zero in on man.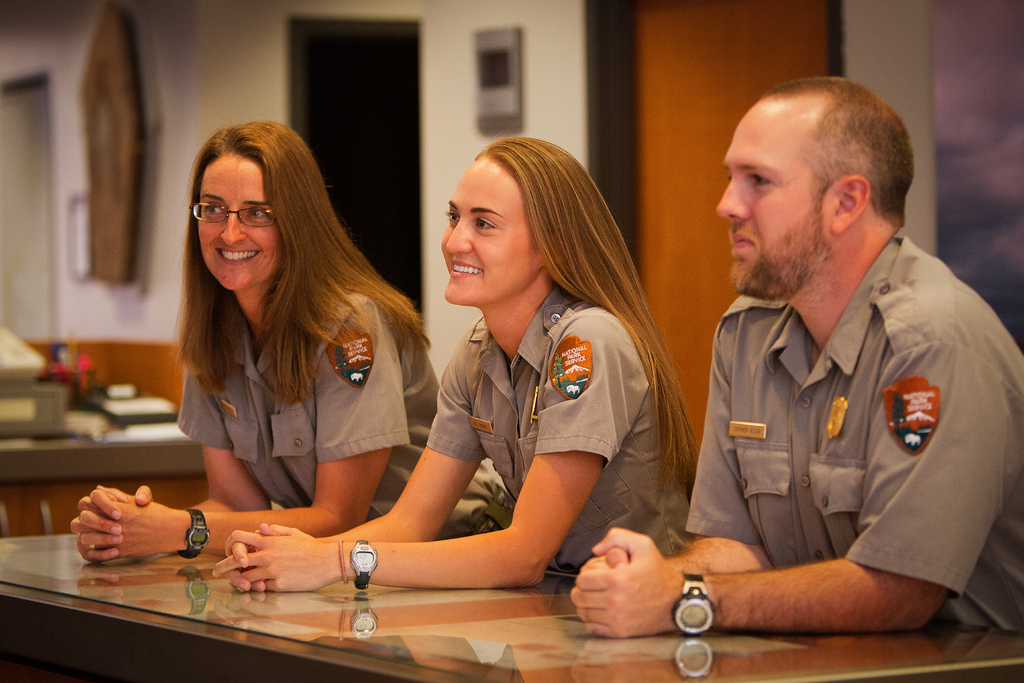
Zeroed in: BBox(663, 54, 1016, 648).
